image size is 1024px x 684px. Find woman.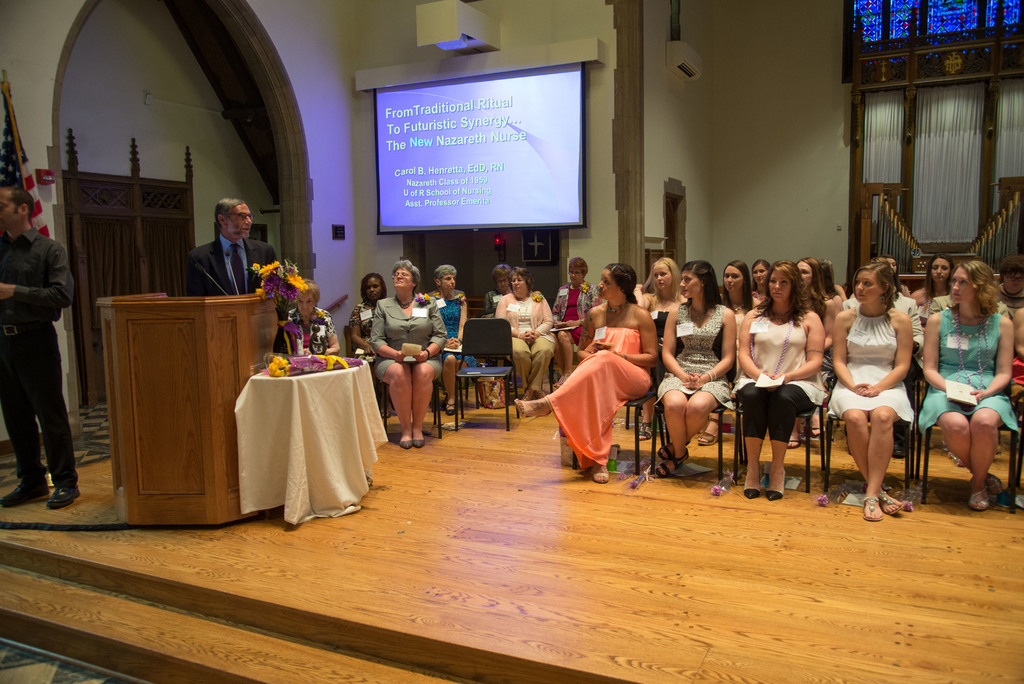
x1=642 y1=256 x2=735 y2=487.
